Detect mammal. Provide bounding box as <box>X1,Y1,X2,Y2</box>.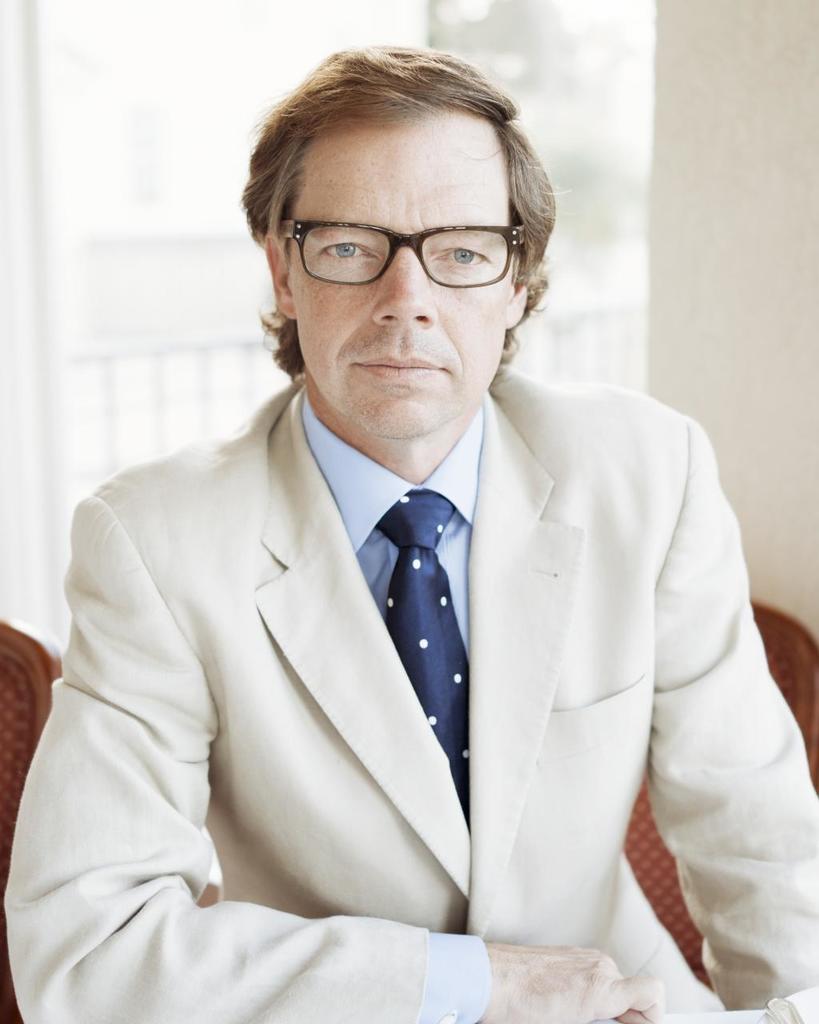
<box>0,38,818,1022</box>.
